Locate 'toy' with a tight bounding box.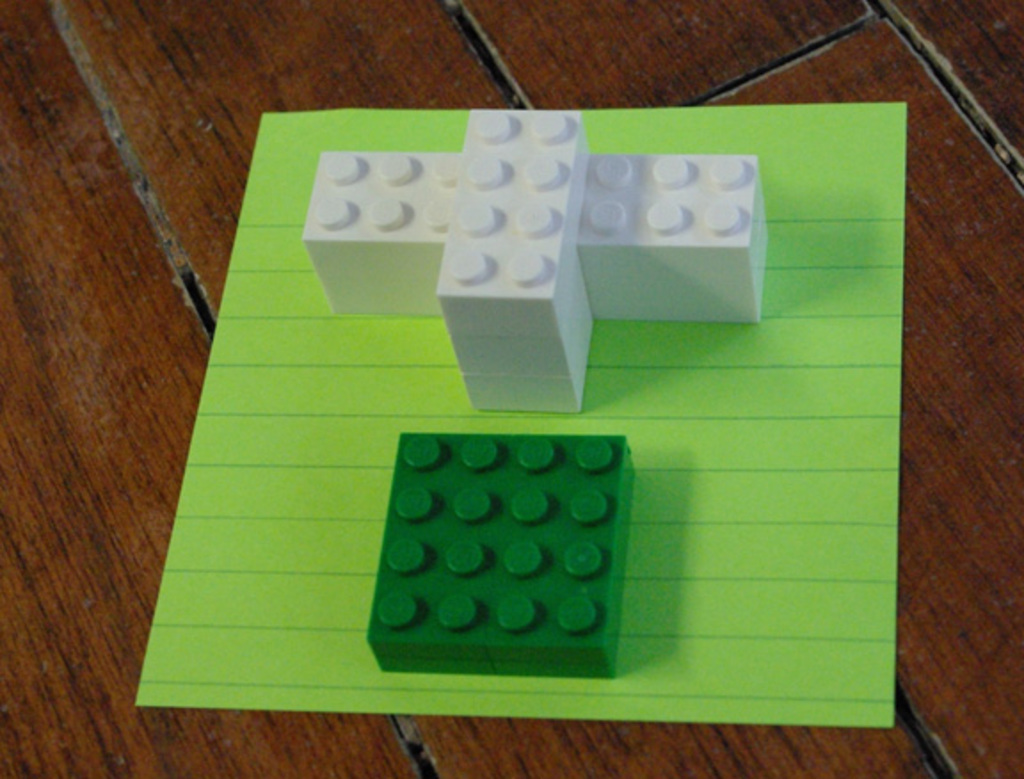
bbox(364, 411, 633, 704).
